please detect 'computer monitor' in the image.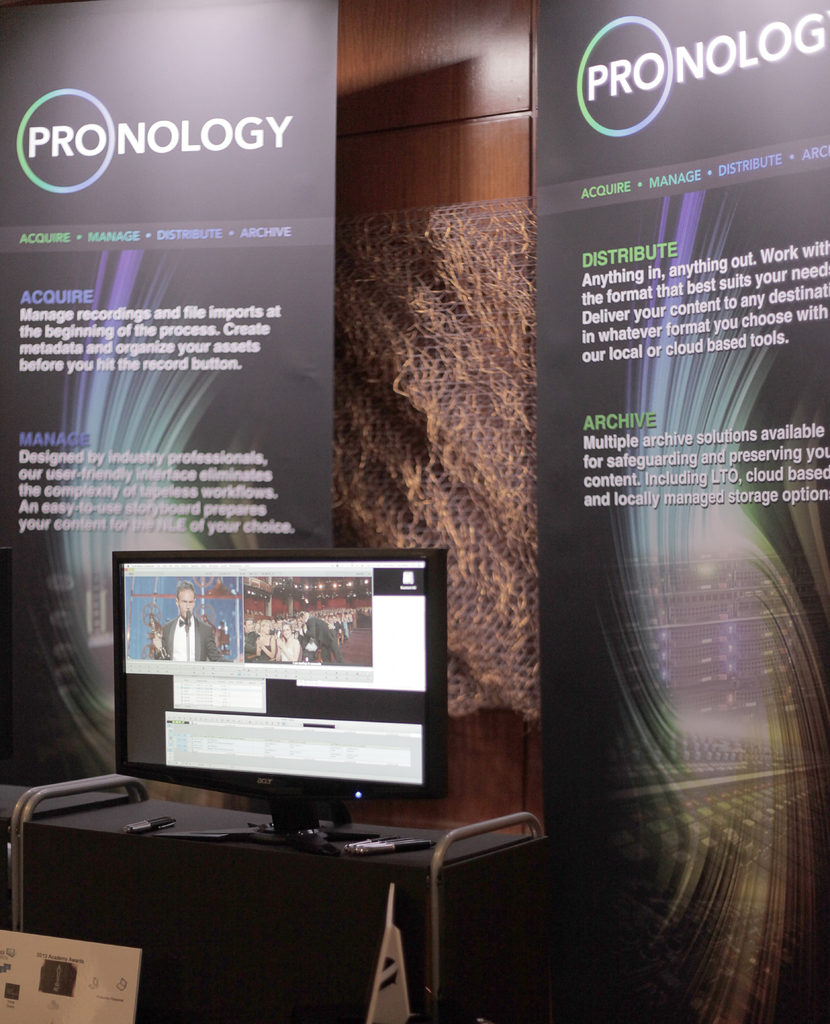
box=[87, 560, 457, 860].
